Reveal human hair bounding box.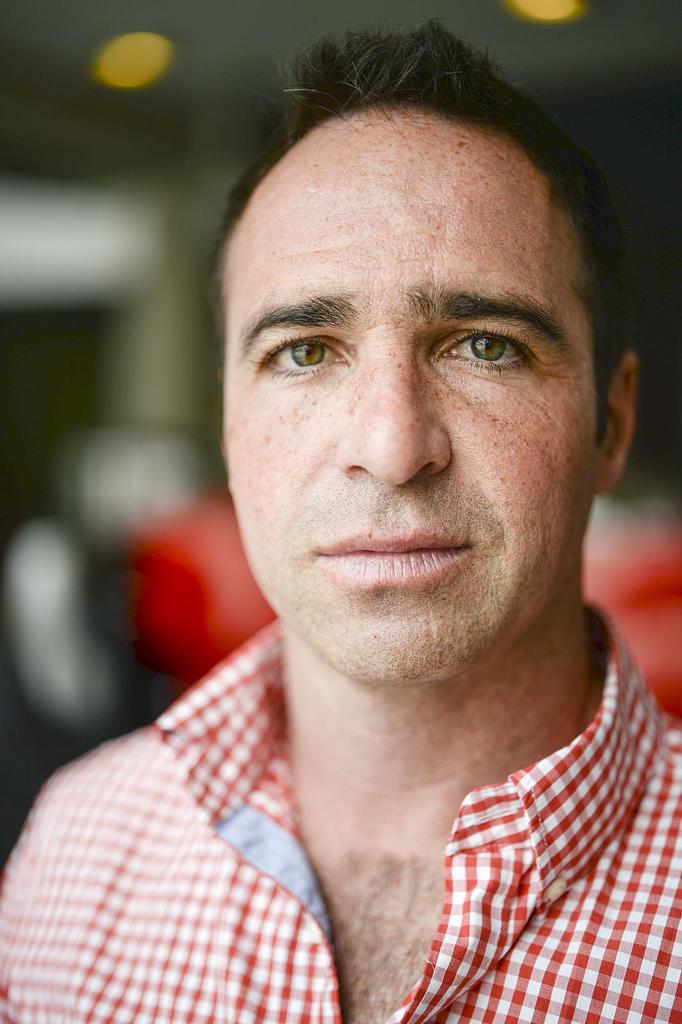
Revealed: 222,19,614,453.
